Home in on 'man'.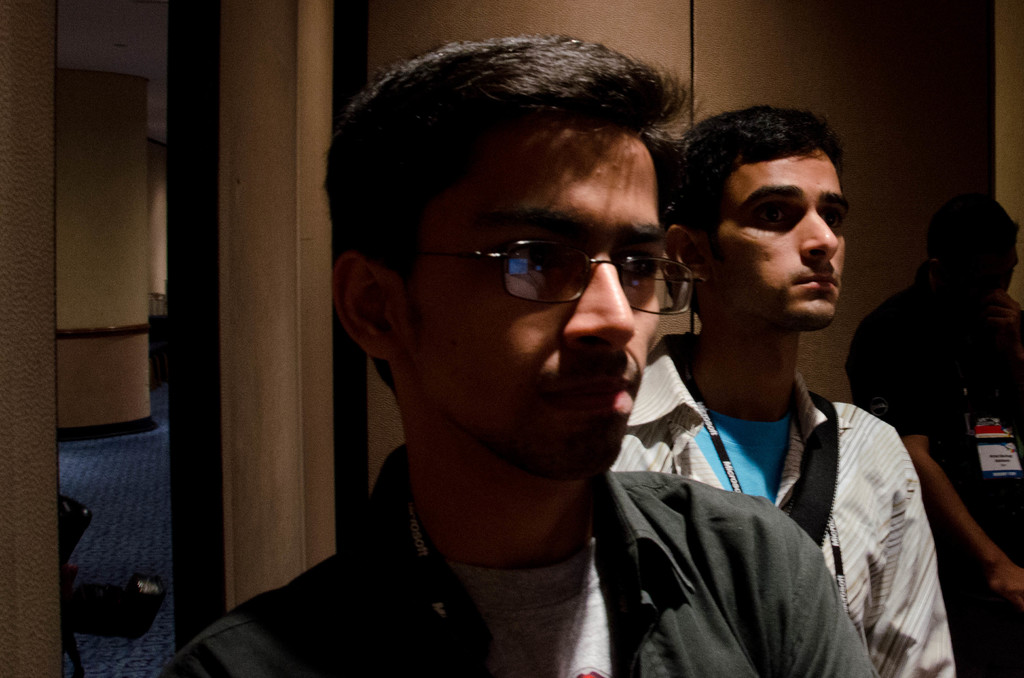
Homed in at <region>611, 100, 957, 677</region>.
